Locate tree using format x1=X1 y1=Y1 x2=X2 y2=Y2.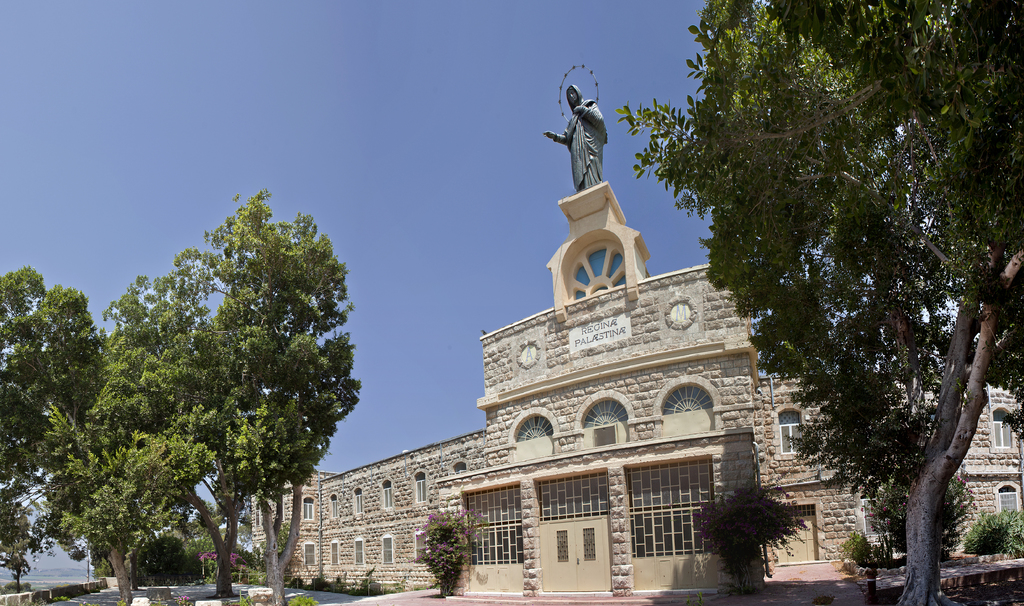
x1=131 y1=529 x2=195 y2=588.
